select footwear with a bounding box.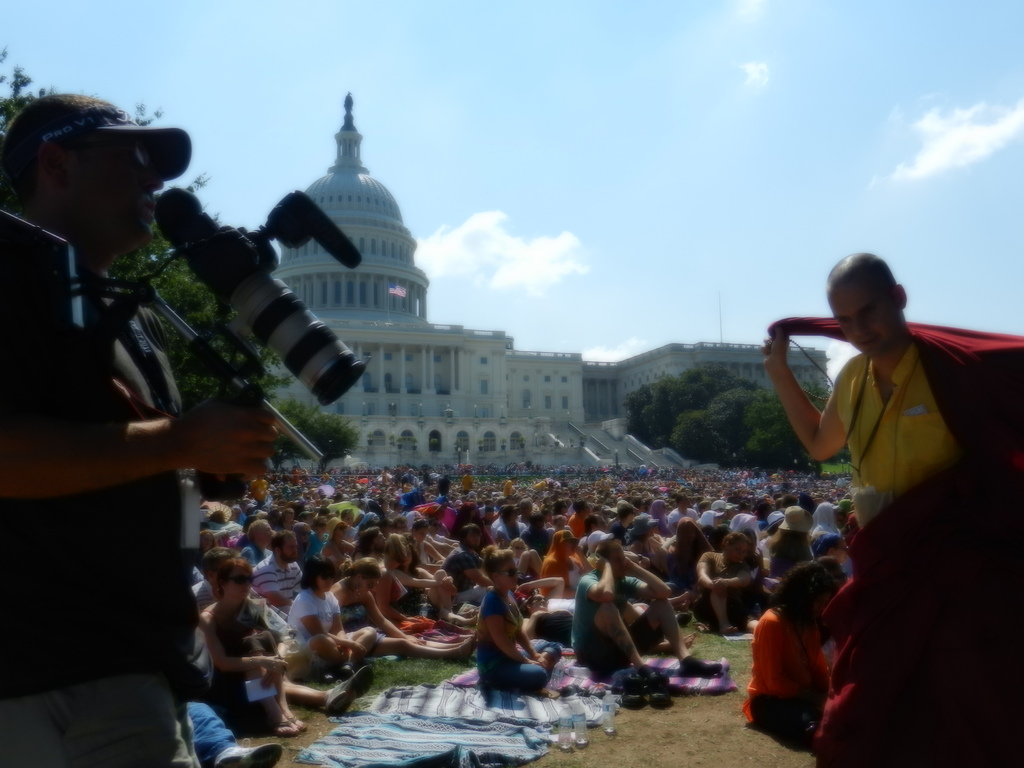
[left=215, top=746, right=281, bottom=767].
